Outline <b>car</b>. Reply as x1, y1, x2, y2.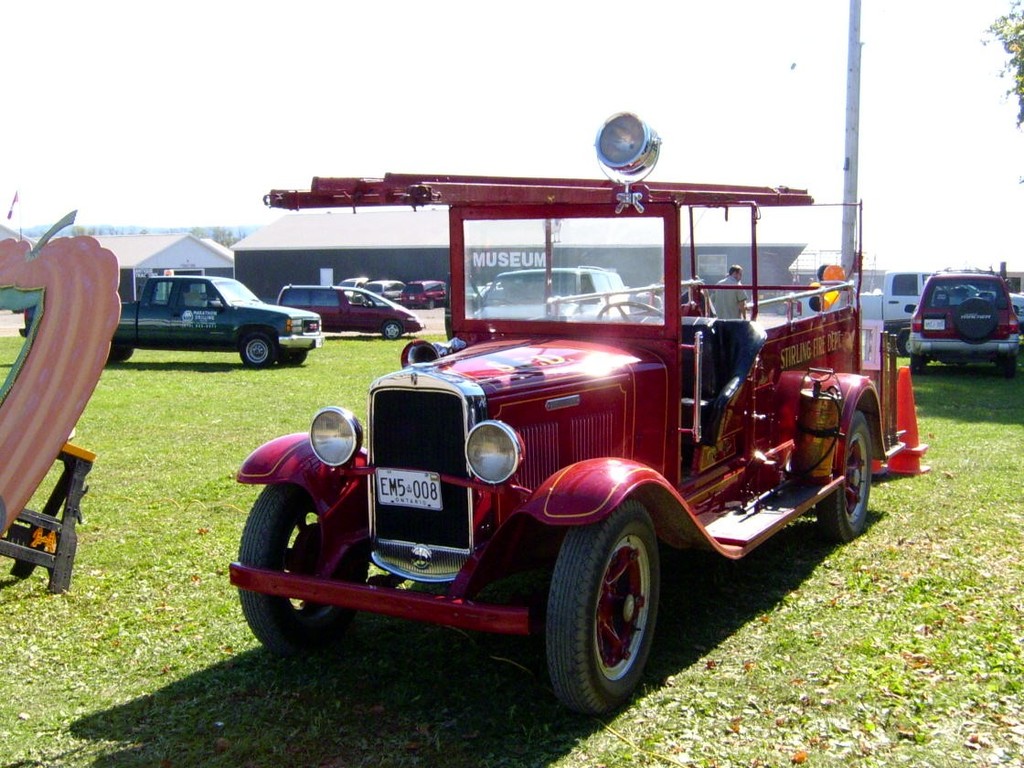
469, 264, 630, 322.
